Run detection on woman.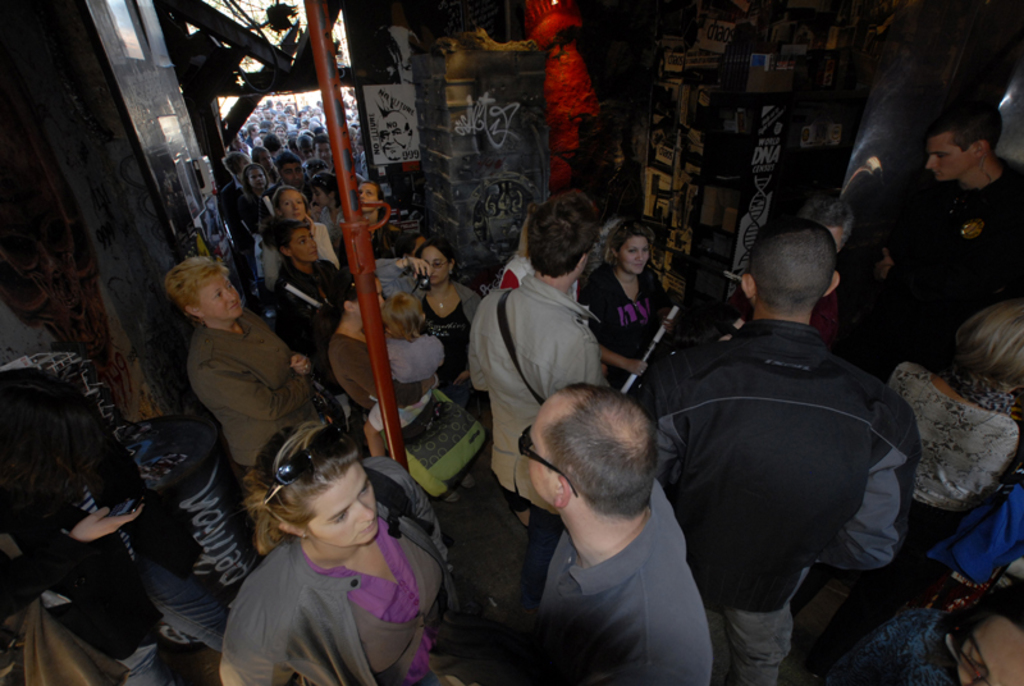
Result: [left=845, top=293, right=1023, bottom=616].
